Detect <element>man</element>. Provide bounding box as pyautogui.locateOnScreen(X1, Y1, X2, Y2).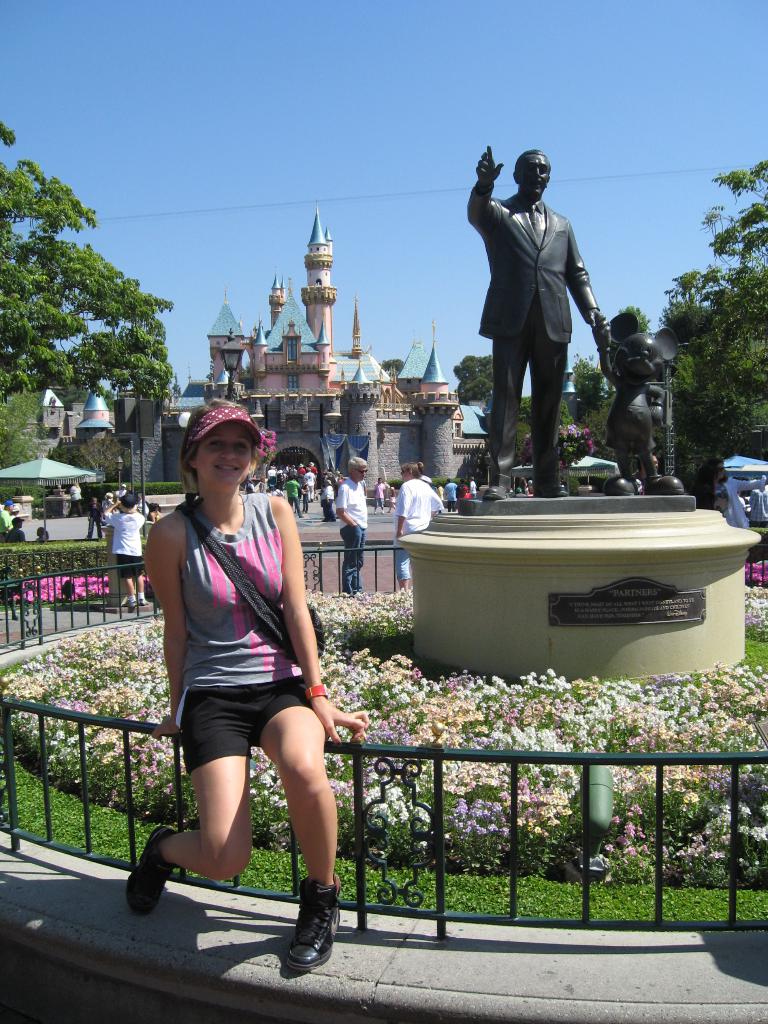
pyautogui.locateOnScreen(371, 477, 385, 515).
